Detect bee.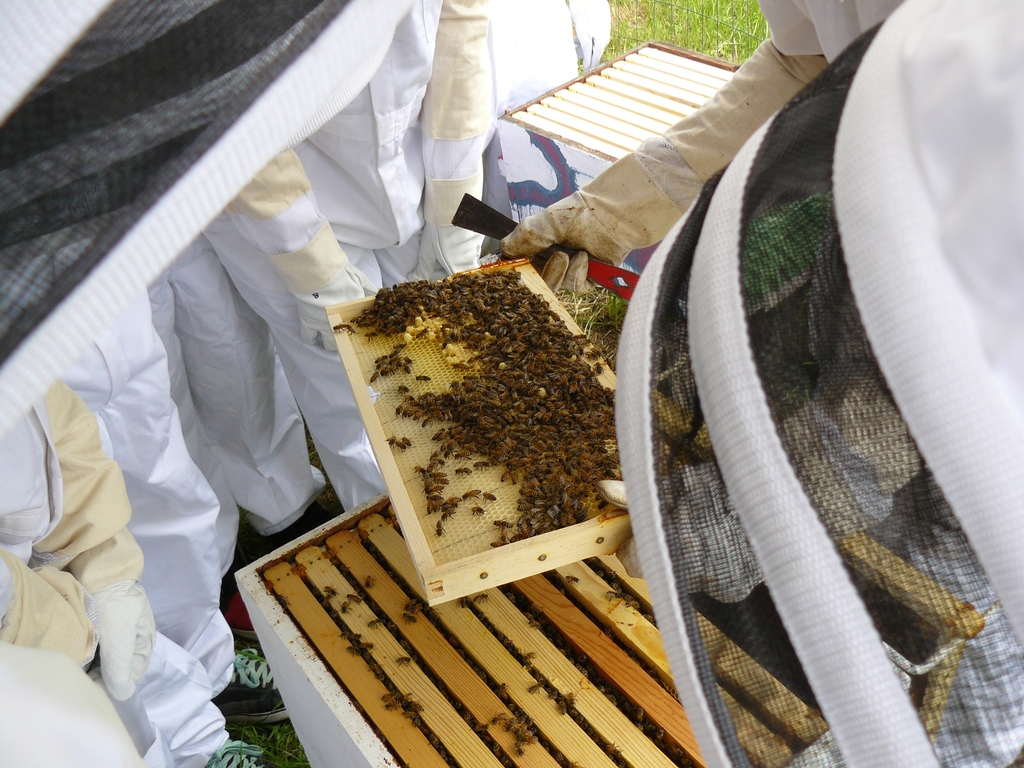
Detected at l=529, t=601, r=541, b=616.
